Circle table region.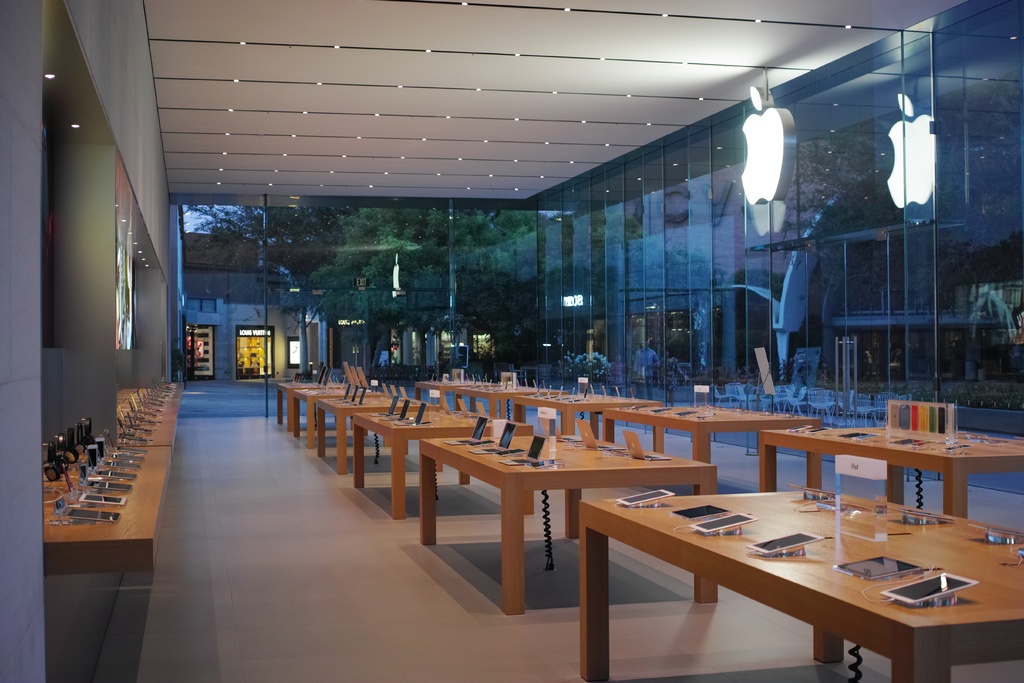
Region: left=457, top=381, right=558, bottom=416.
